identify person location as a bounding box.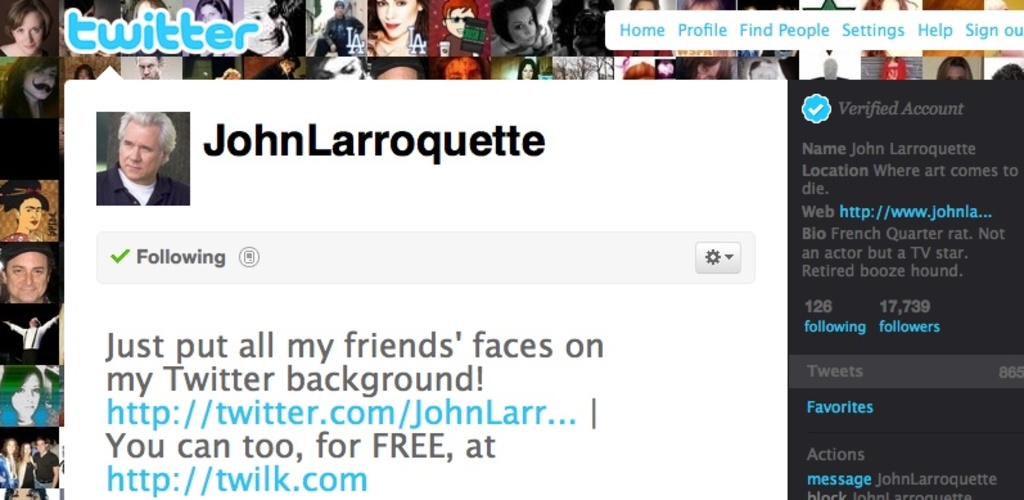
bbox=(3, 316, 55, 356).
